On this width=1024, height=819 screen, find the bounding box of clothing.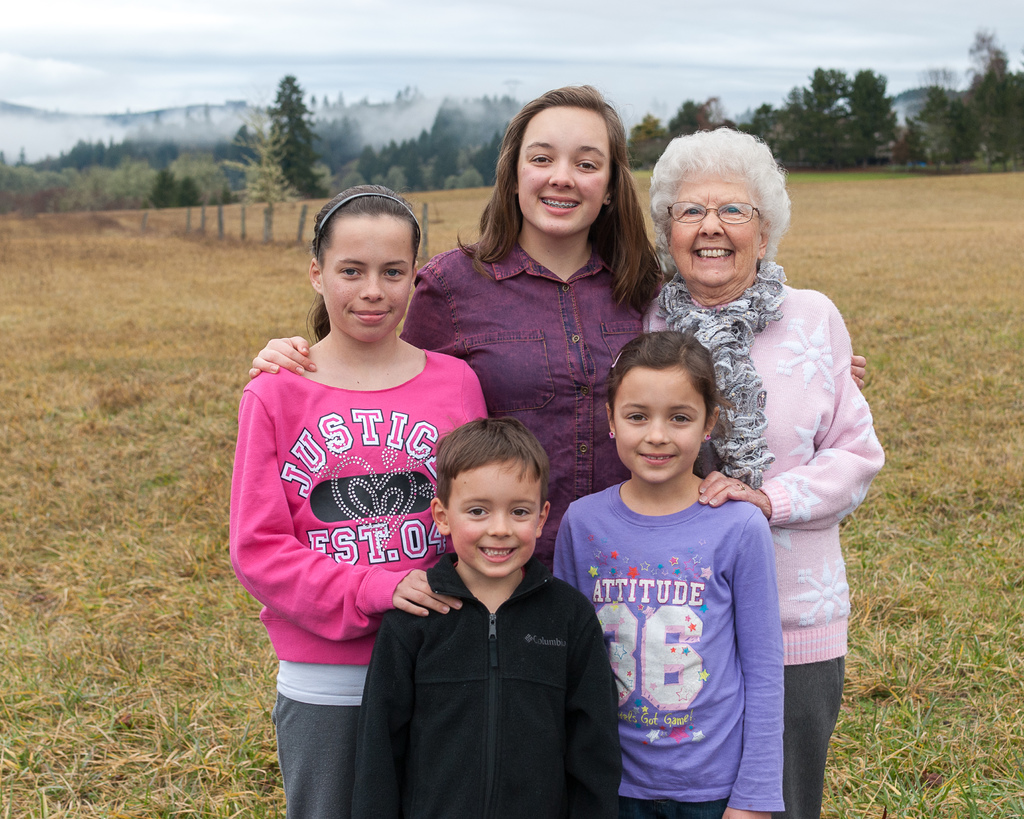
Bounding box: (228, 346, 485, 818).
